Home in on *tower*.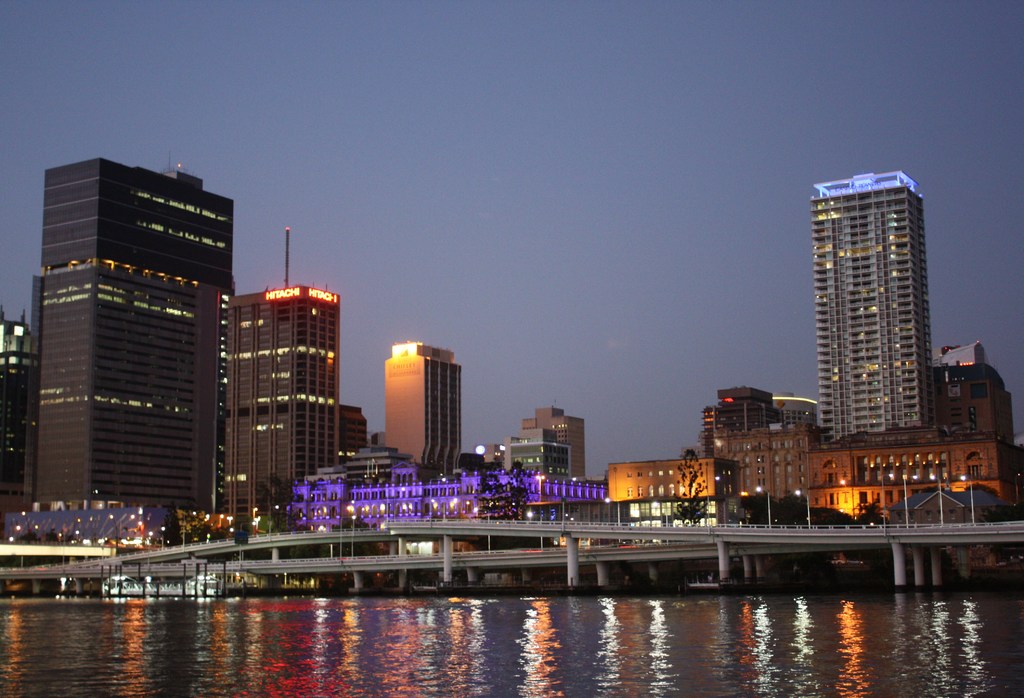
Homed in at l=810, t=172, r=929, b=455.
